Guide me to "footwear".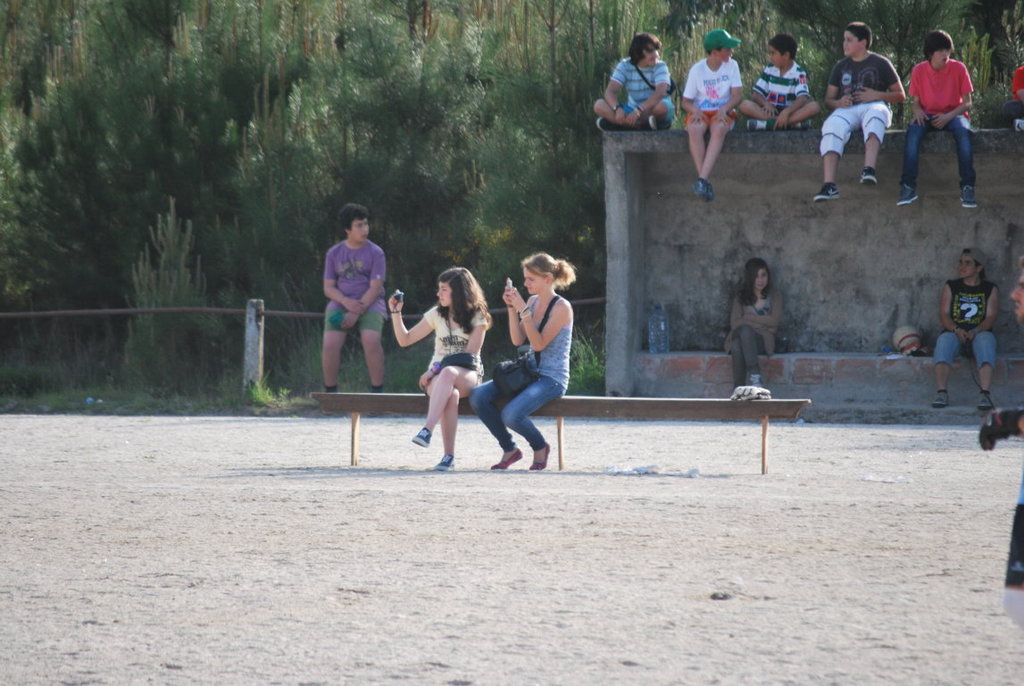
Guidance: bbox(688, 177, 707, 197).
